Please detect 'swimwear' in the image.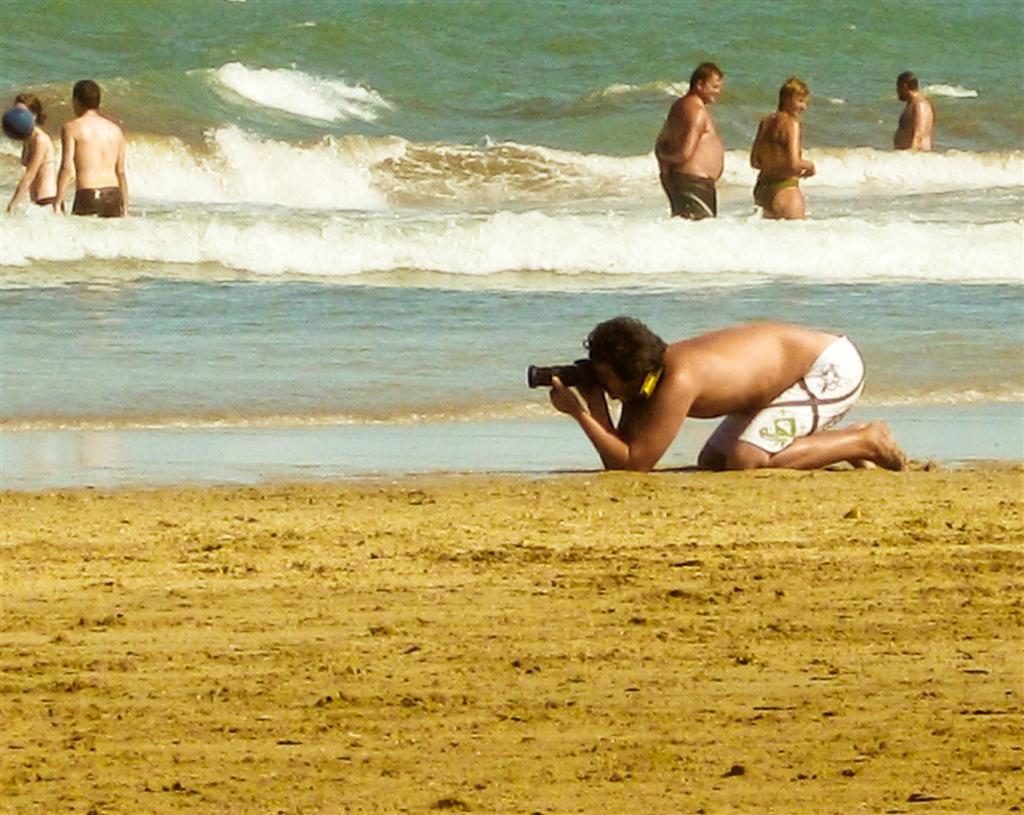
[left=697, top=330, right=870, bottom=454].
